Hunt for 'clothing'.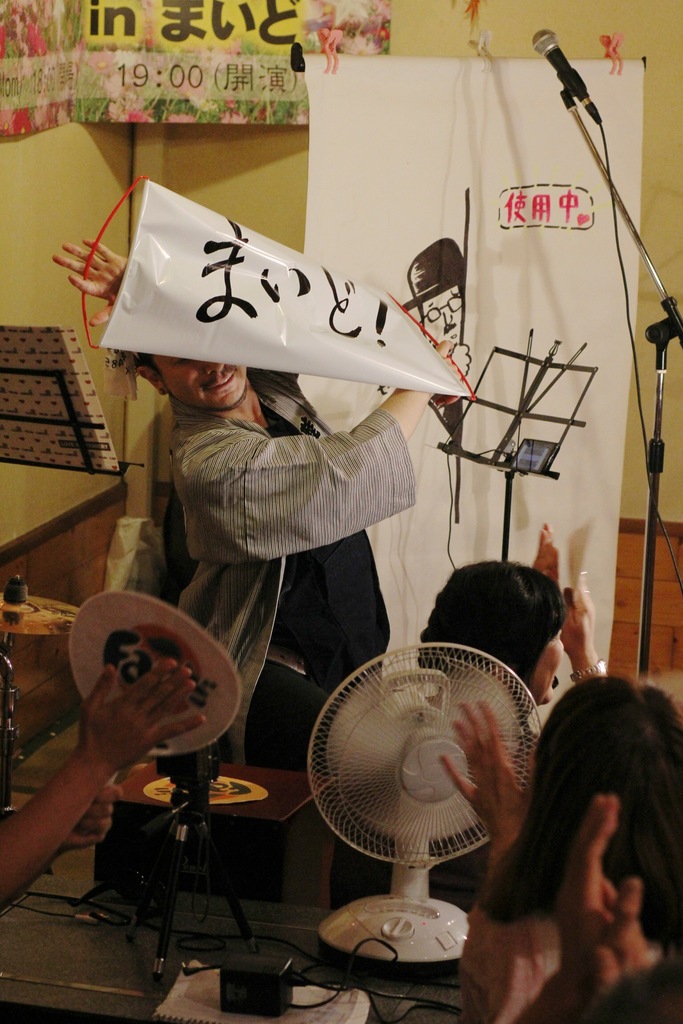
Hunted down at (x1=96, y1=305, x2=461, y2=696).
